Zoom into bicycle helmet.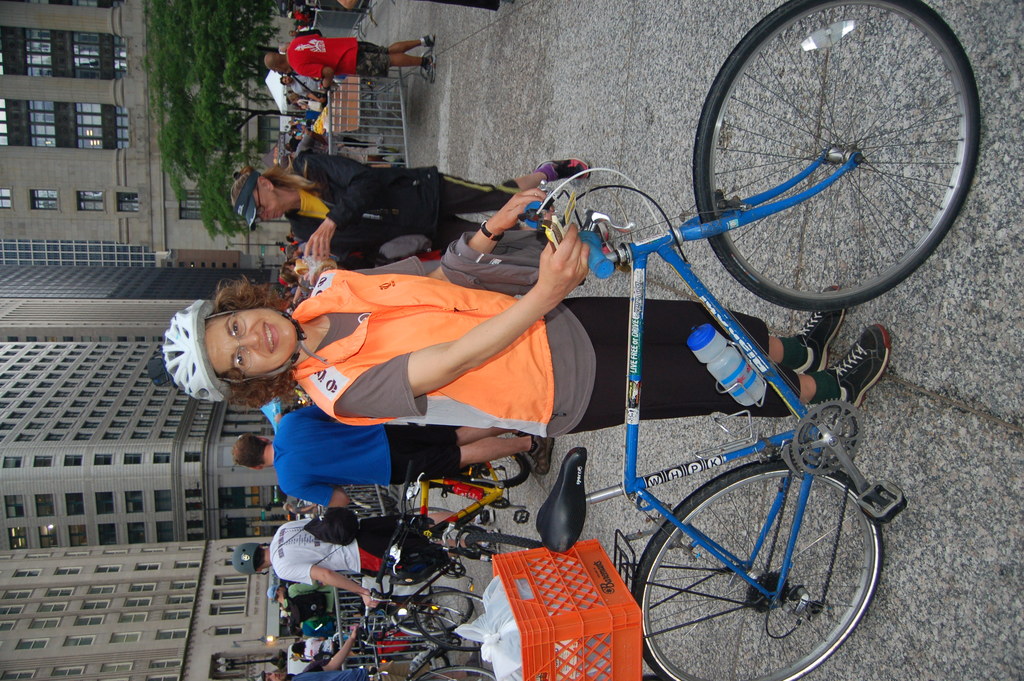
Zoom target: 236,537,266,568.
